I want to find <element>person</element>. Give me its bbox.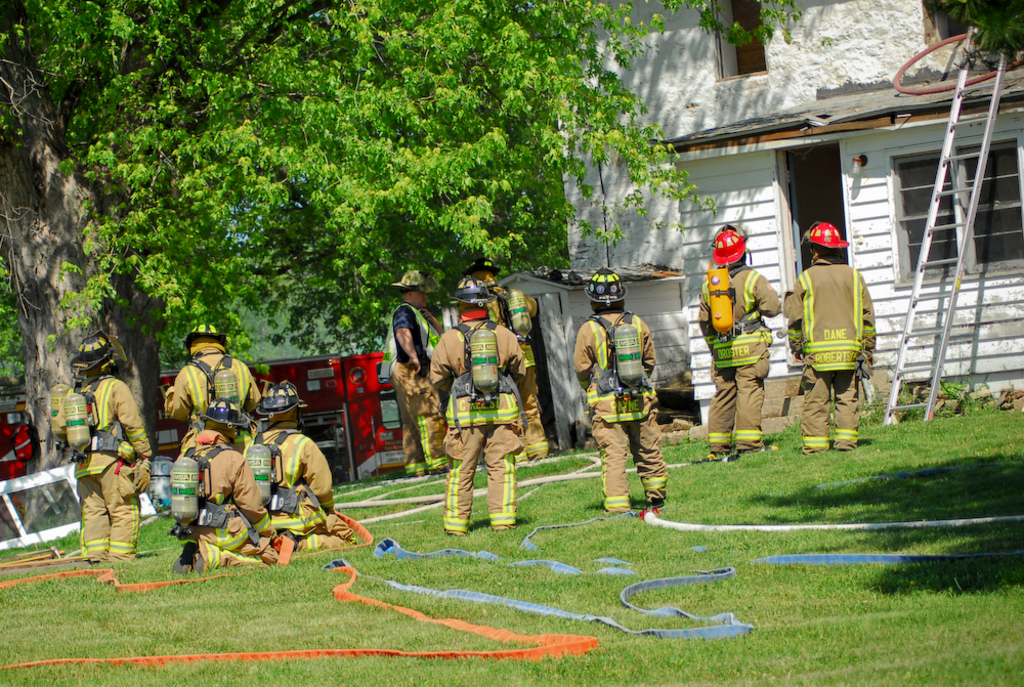
584, 285, 666, 530.
